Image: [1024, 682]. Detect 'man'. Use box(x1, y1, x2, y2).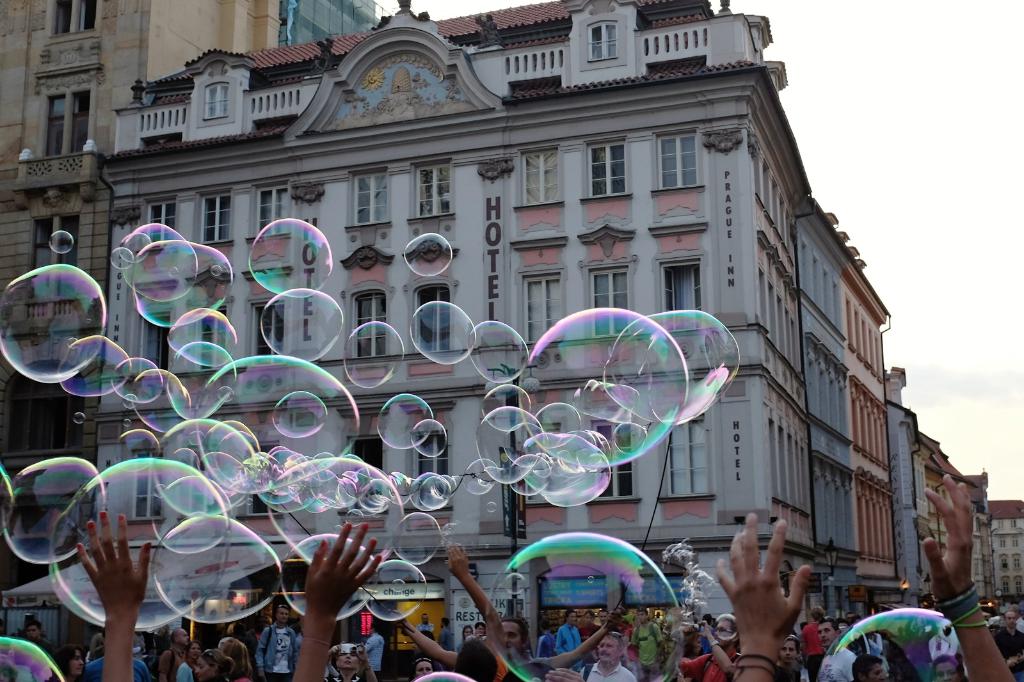
box(618, 605, 644, 634).
